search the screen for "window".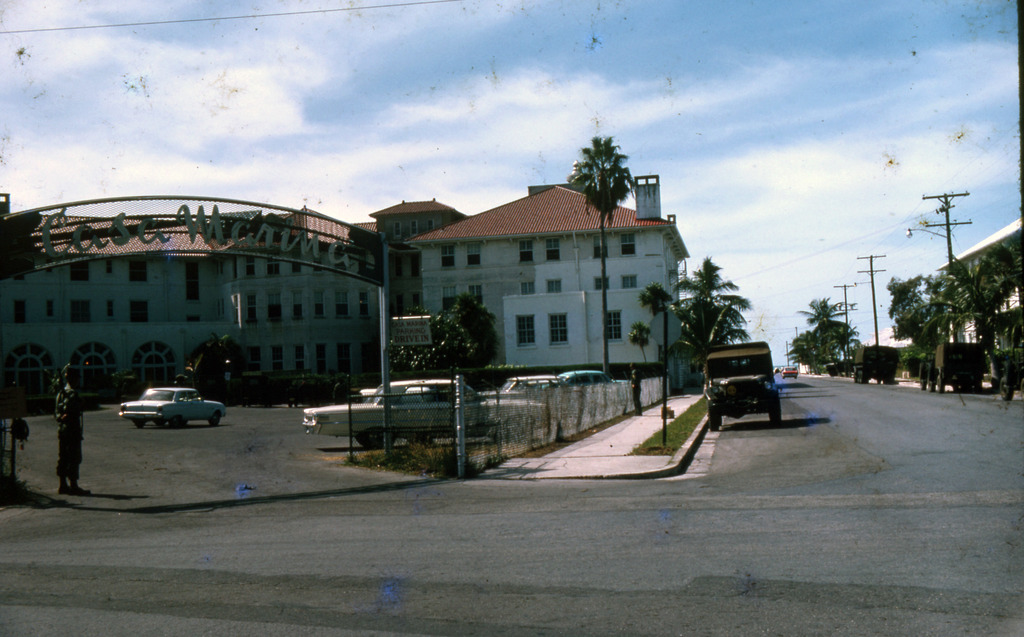
Found at [x1=541, y1=280, x2=560, y2=292].
